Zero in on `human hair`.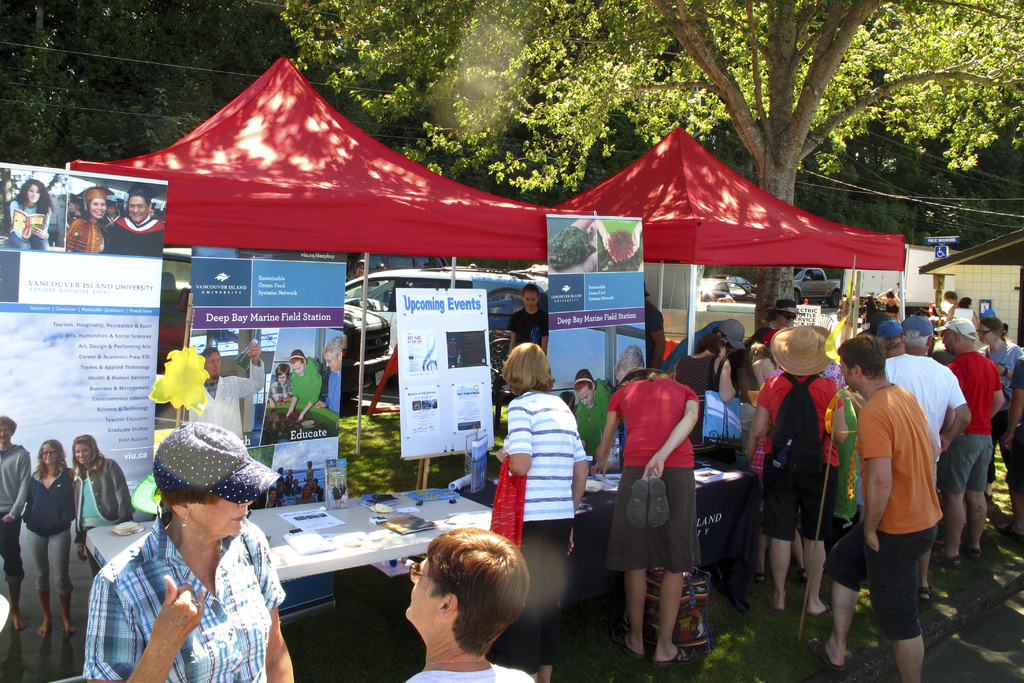
Zeroed in: left=70, top=433, right=106, bottom=479.
